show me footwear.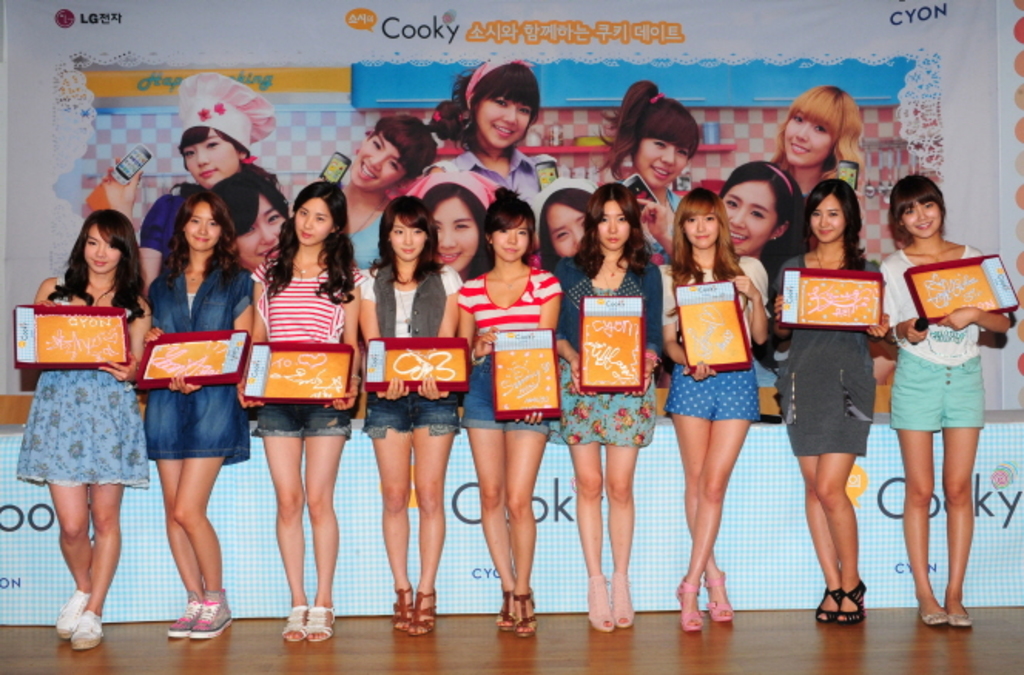
footwear is here: 167 595 208 633.
